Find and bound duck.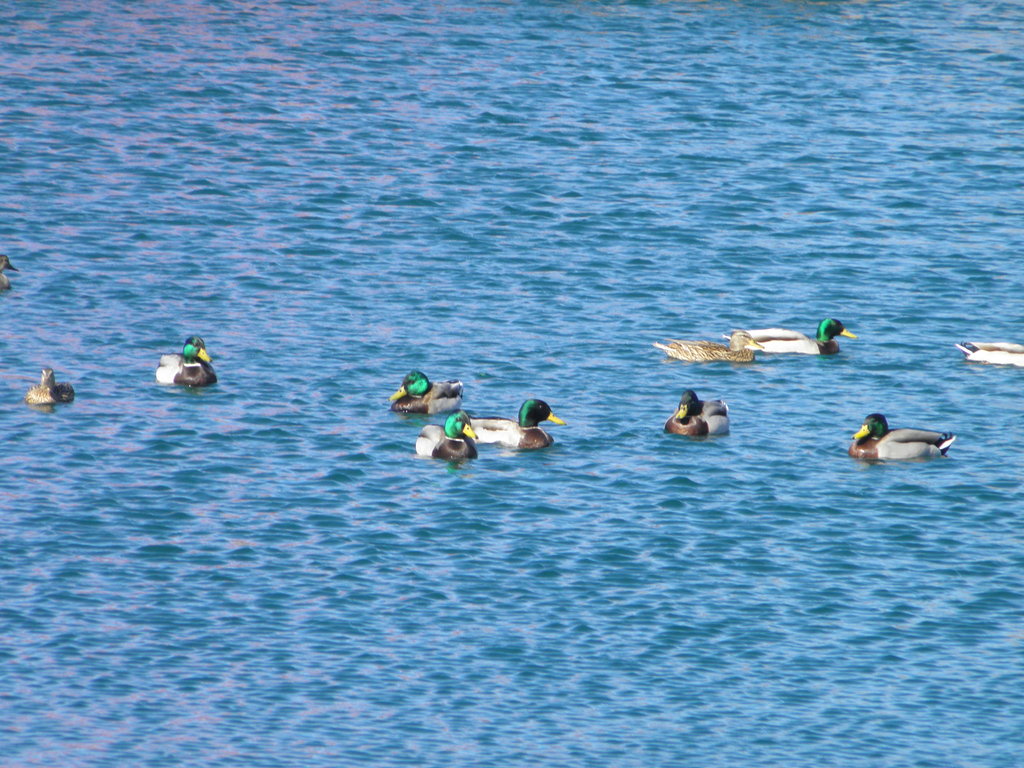
Bound: 647:331:766:364.
